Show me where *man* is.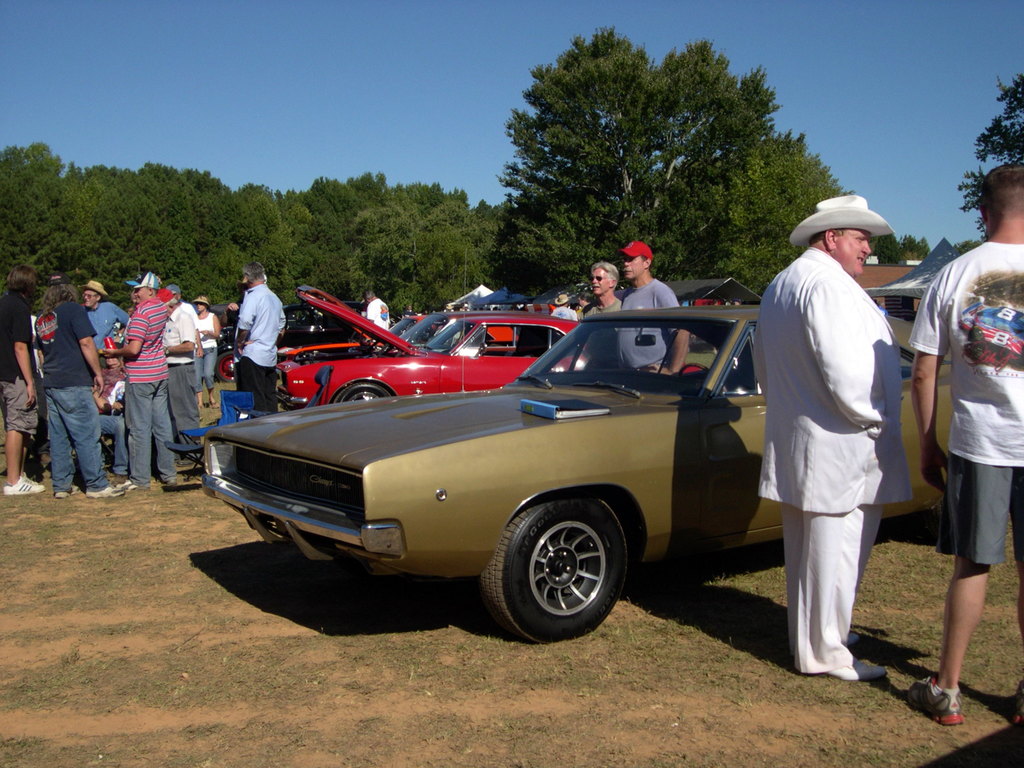
*man* is at l=583, t=255, r=621, b=324.
